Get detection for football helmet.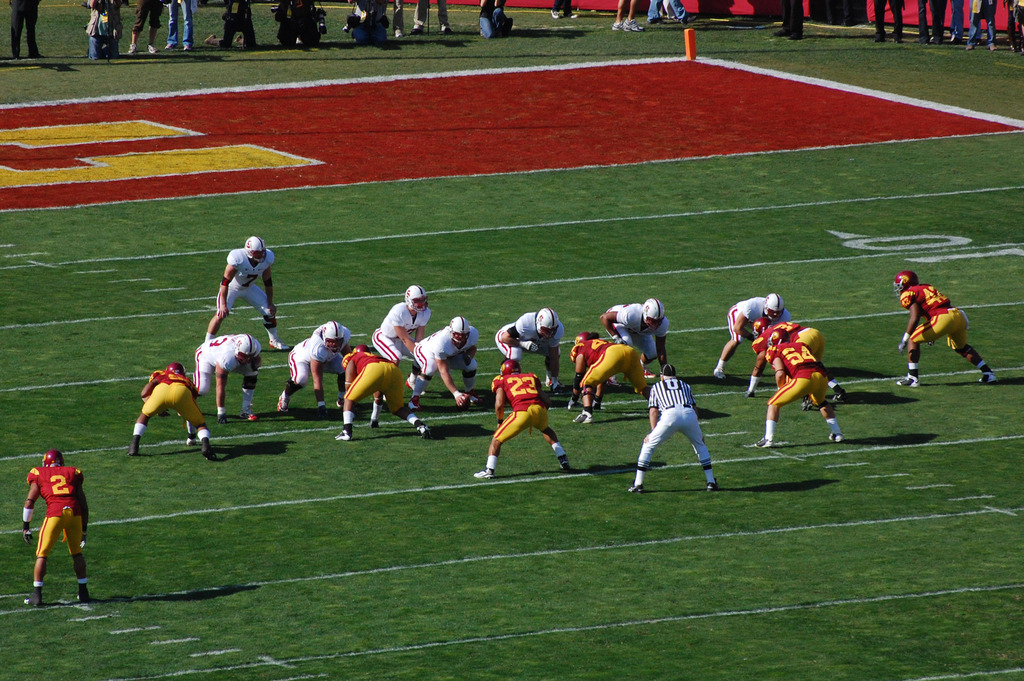
Detection: <region>400, 284, 430, 314</region>.
